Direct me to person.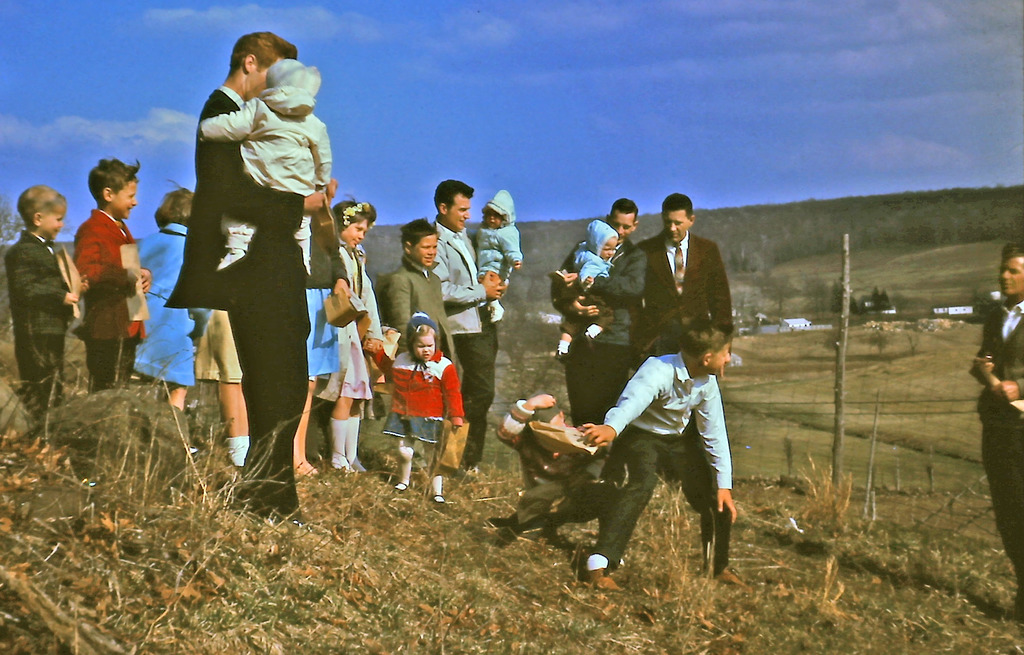
Direction: bbox=[68, 151, 156, 390].
